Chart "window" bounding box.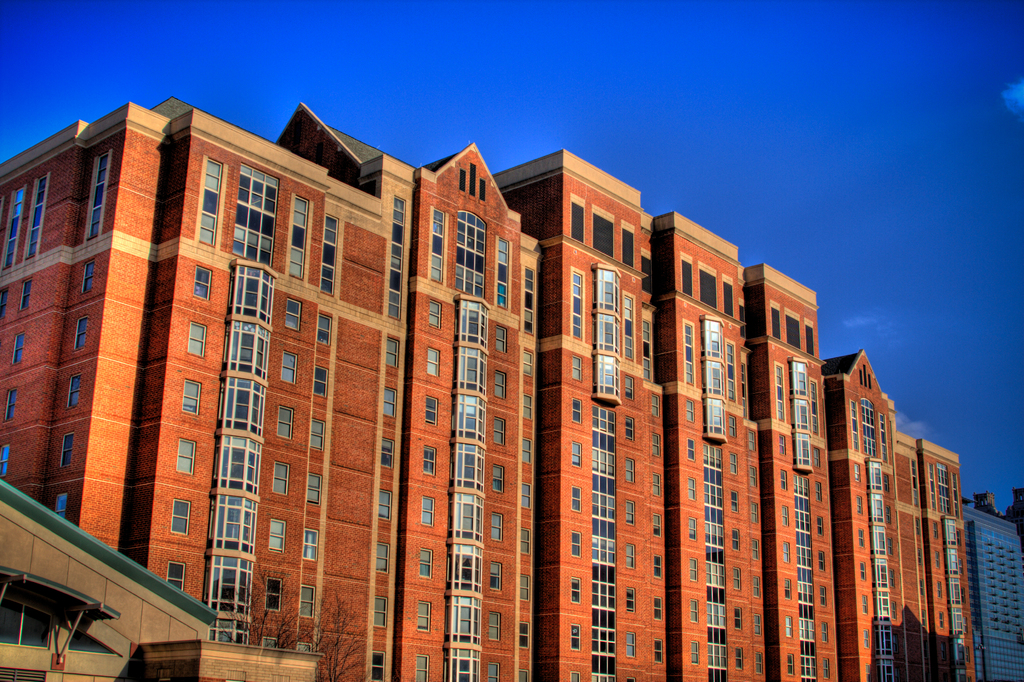
Charted: {"left": 425, "top": 445, "right": 436, "bottom": 475}.
